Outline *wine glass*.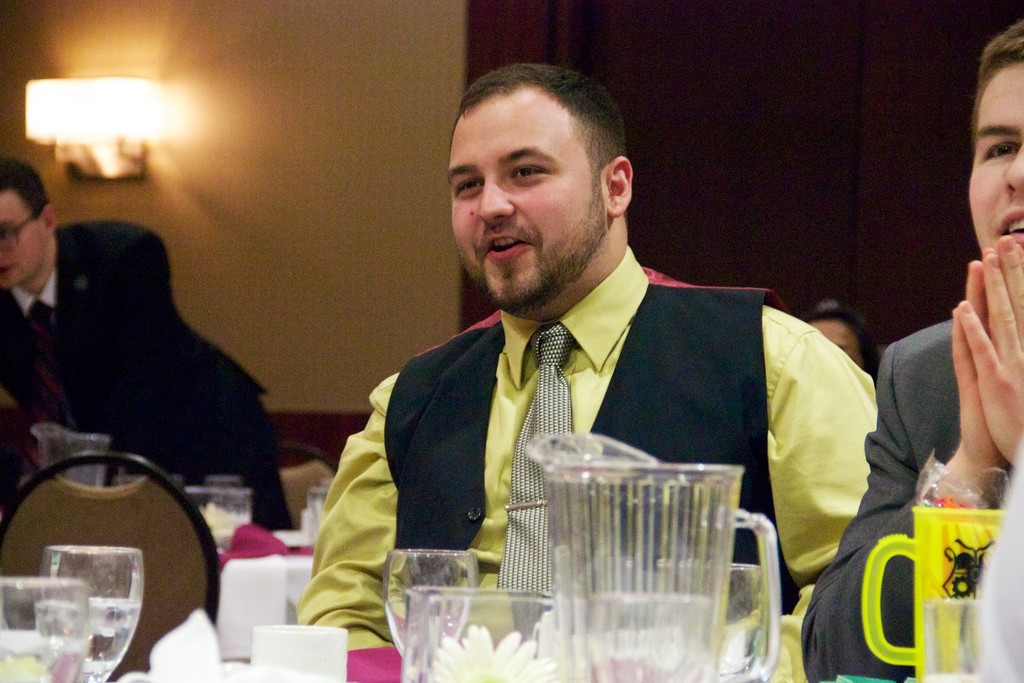
Outline: crop(43, 540, 148, 682).
